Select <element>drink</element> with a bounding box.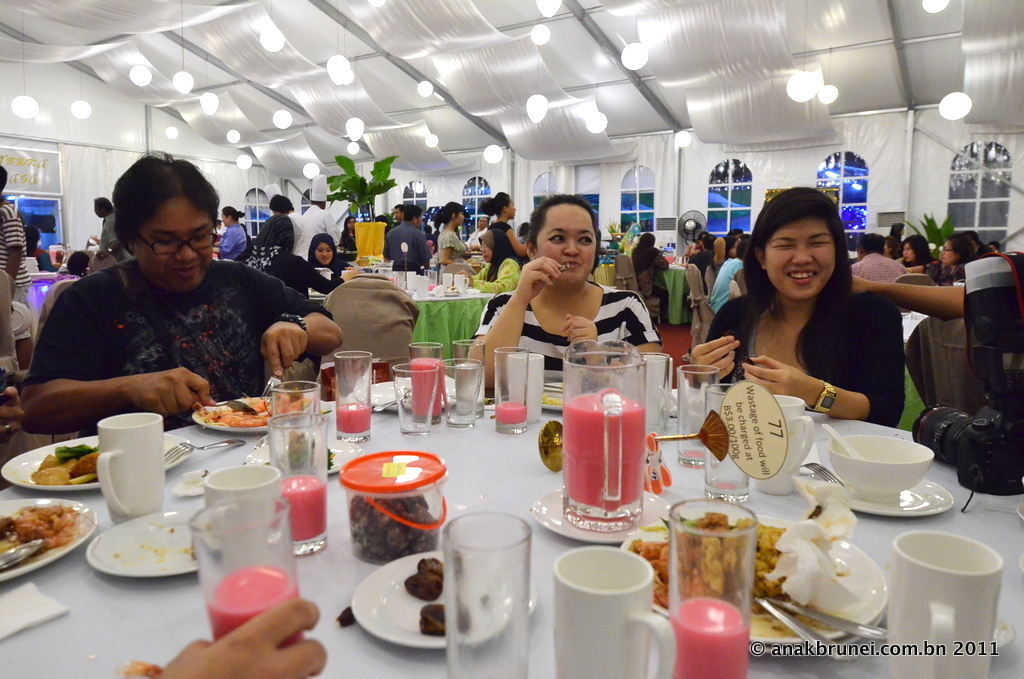
674:596:746:678.
